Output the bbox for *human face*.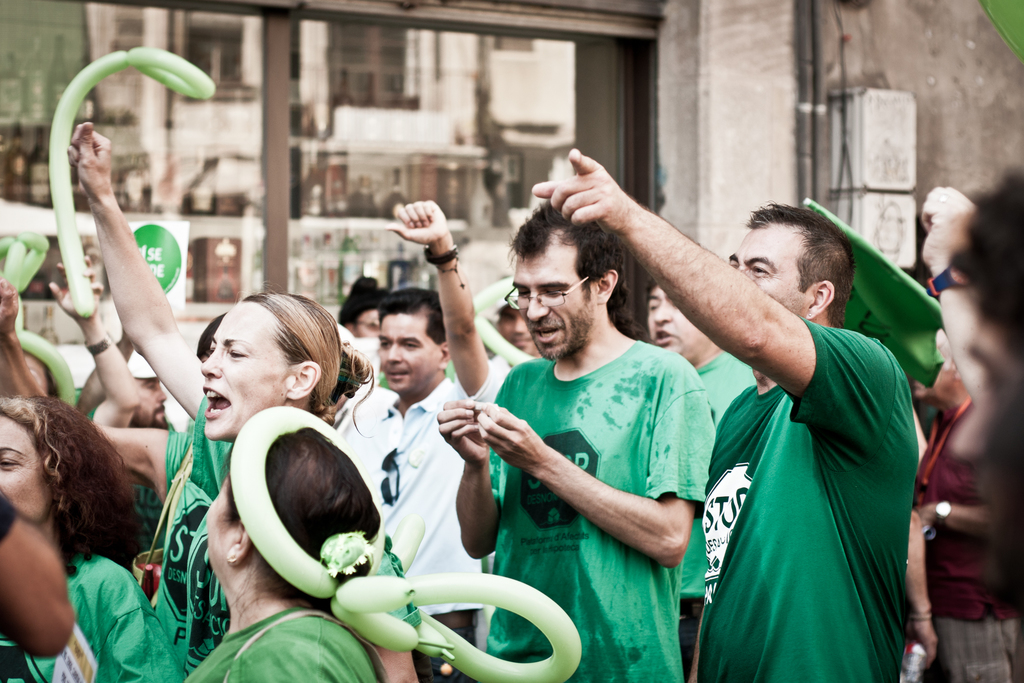
rect(132, 378, 168, 426).
